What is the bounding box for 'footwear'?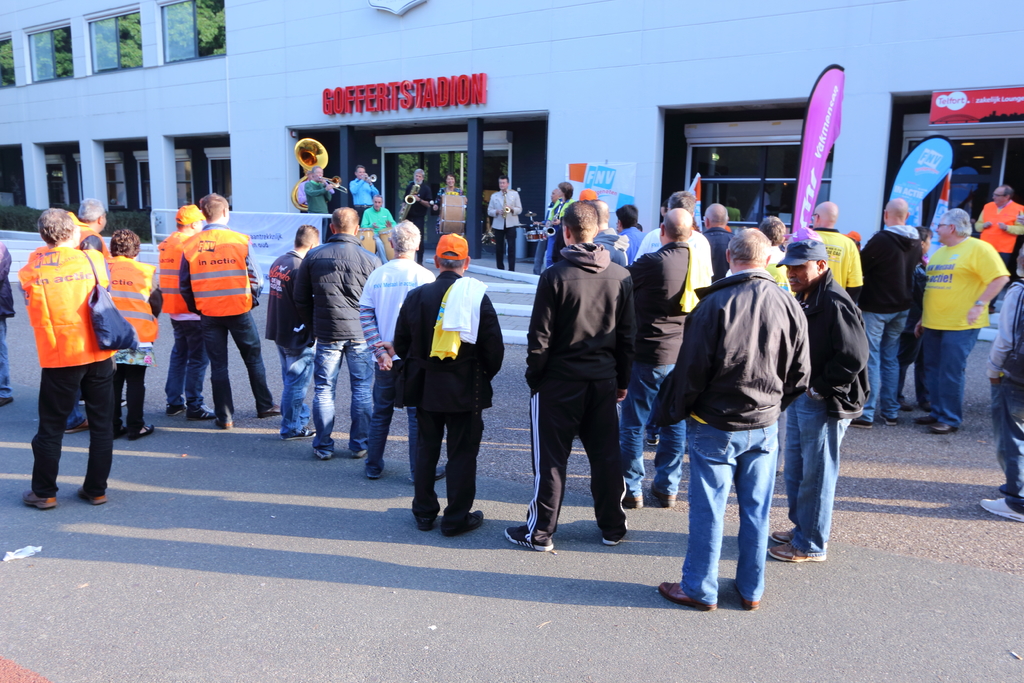
<box>285,427,311,441</box>.
